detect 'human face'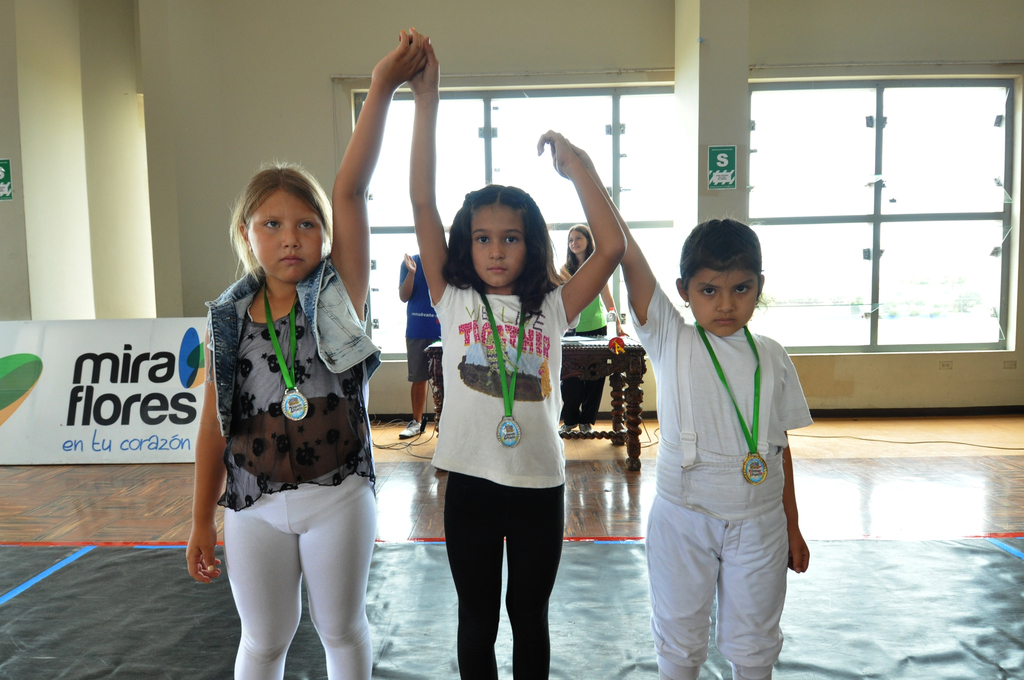
[248, 190, 321, 277]
